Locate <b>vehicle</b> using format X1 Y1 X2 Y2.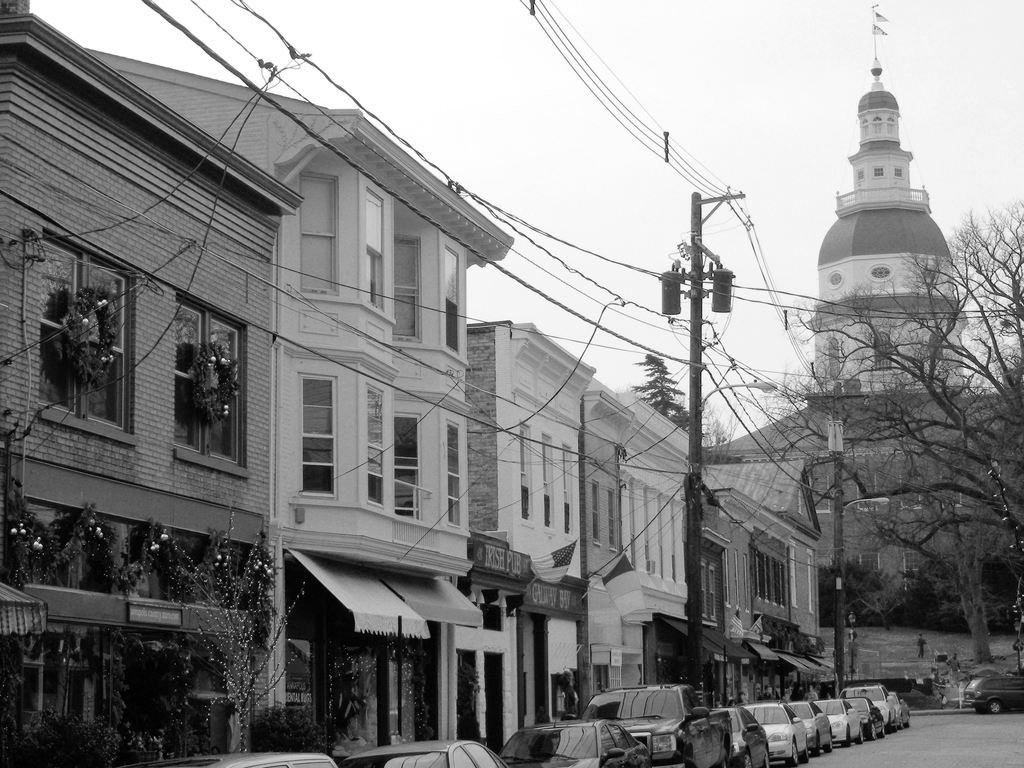
829 694 867 750.
